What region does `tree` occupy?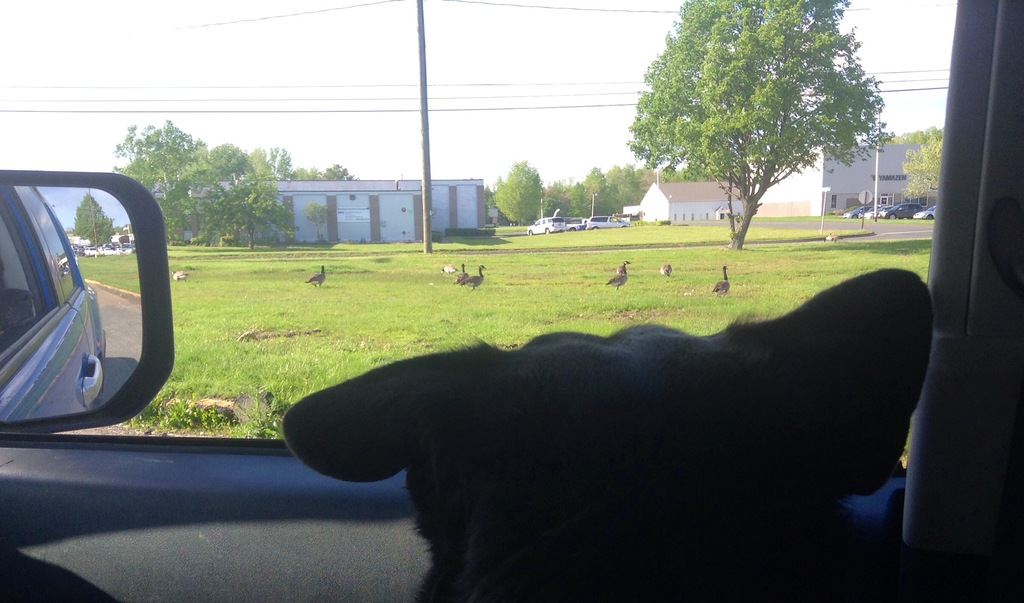
[x1=572, y1=179, x2=584, y2=215].
